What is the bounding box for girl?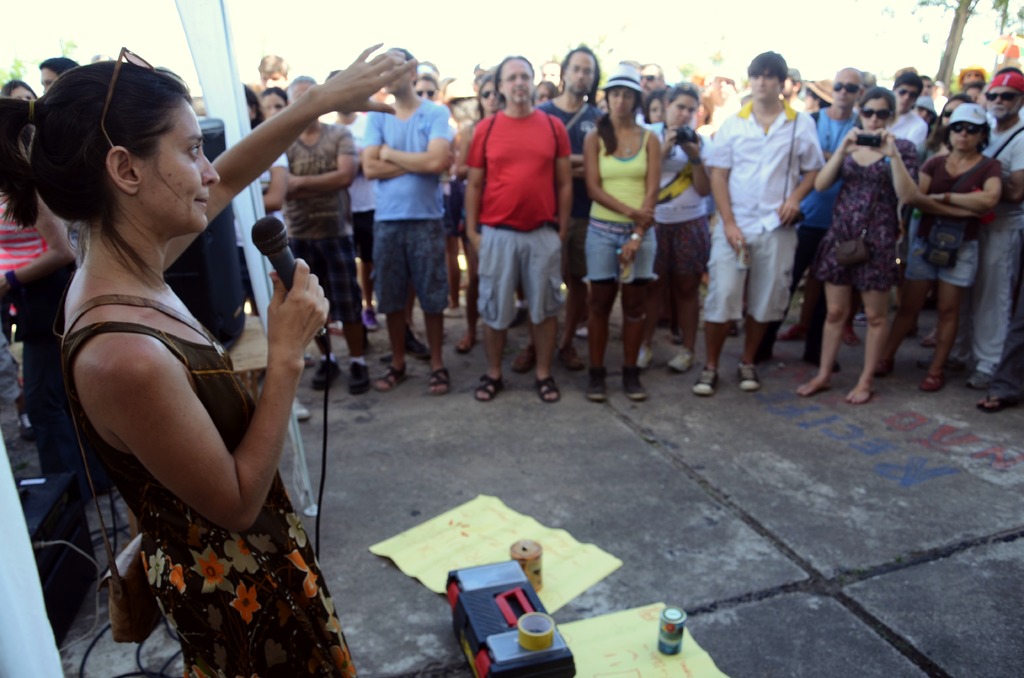
(0, 41, 419, 676).
